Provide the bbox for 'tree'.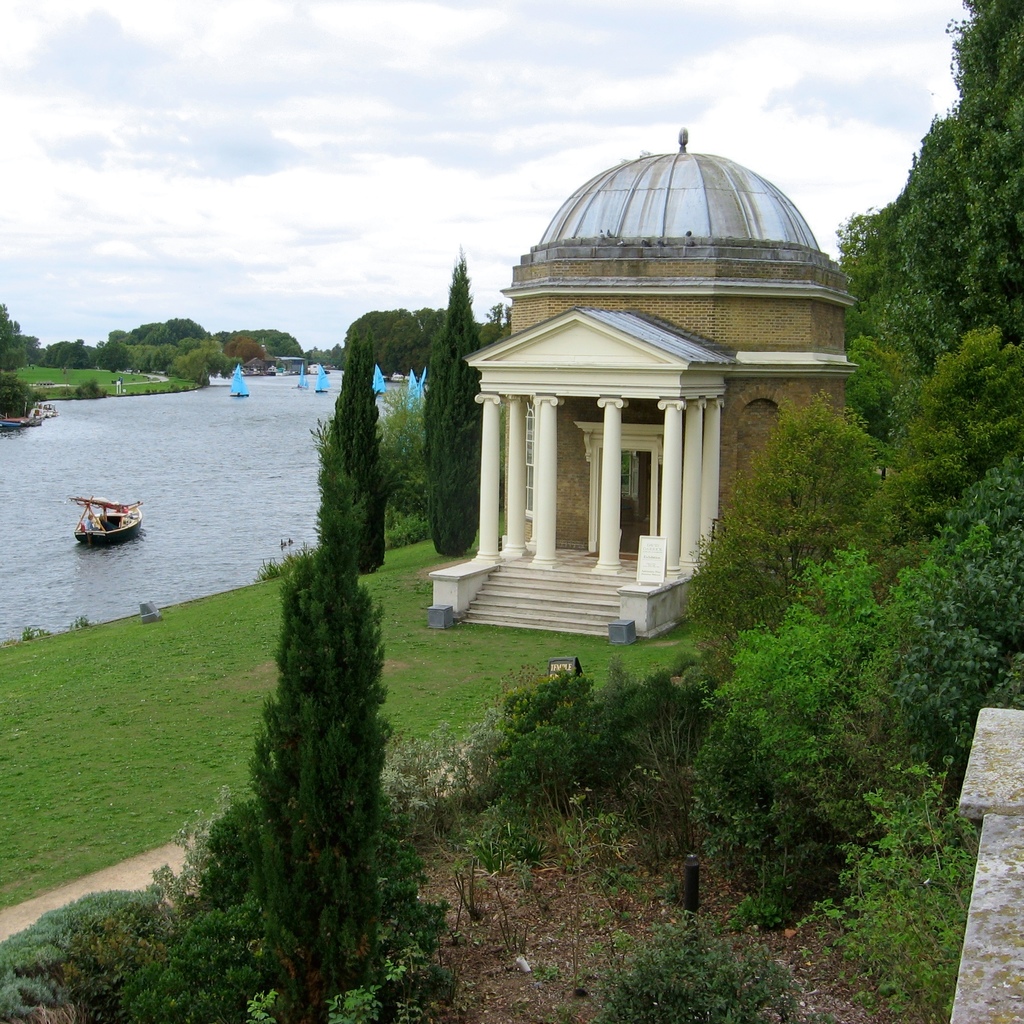
314/321/393/575.
